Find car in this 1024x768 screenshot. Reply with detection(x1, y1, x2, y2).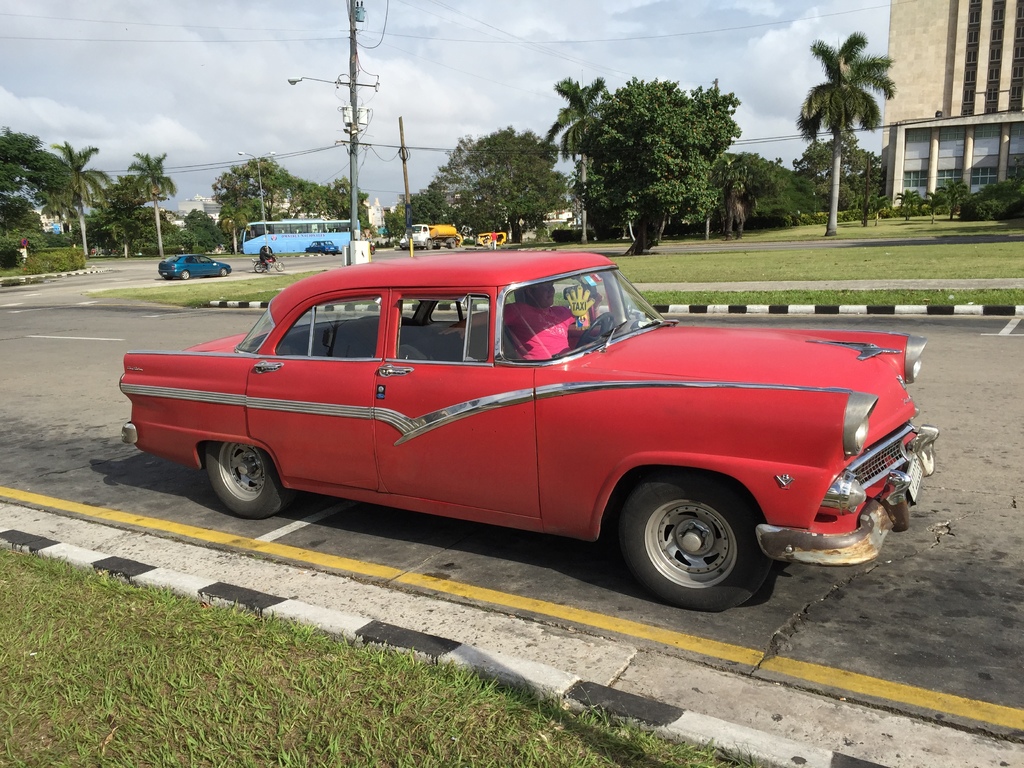
detection(110, 239, 941, 611).
